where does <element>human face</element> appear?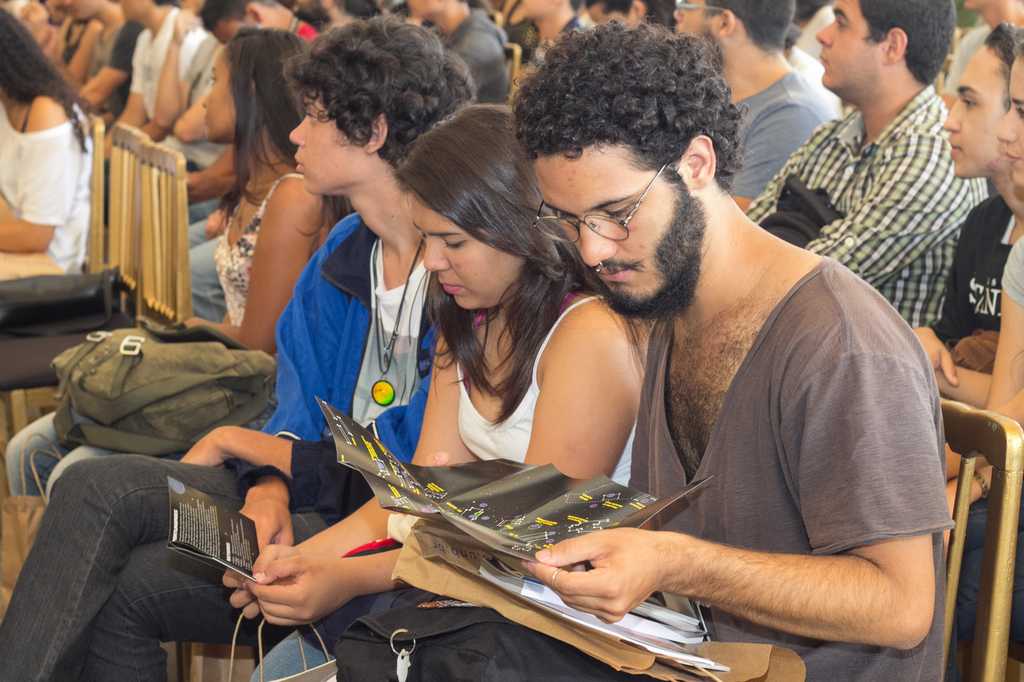
Appears at bbox=[291, 102, 365, 198].
